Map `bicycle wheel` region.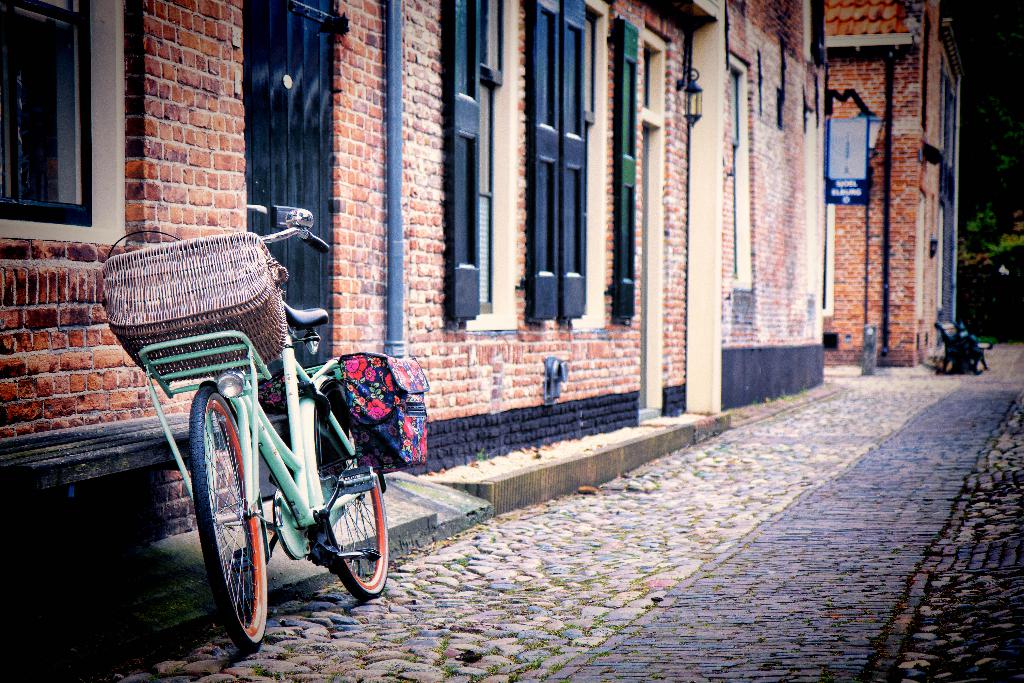
Mapped to bbox=[186, 404, 276, 656].
